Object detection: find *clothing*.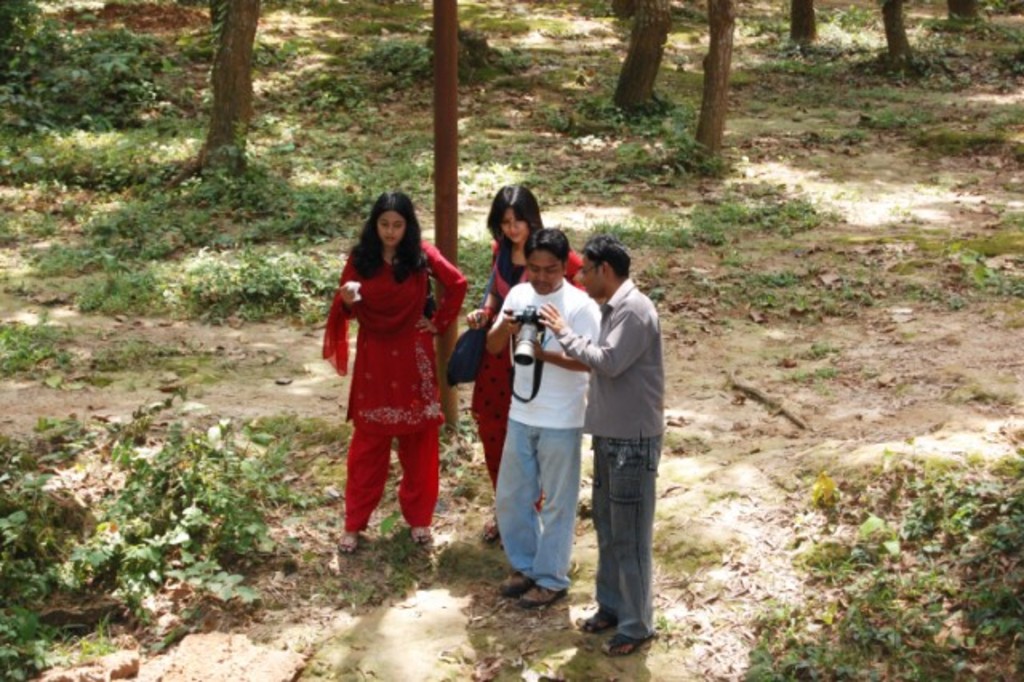
x1=330 y1=235 x2=453 y2=511.
